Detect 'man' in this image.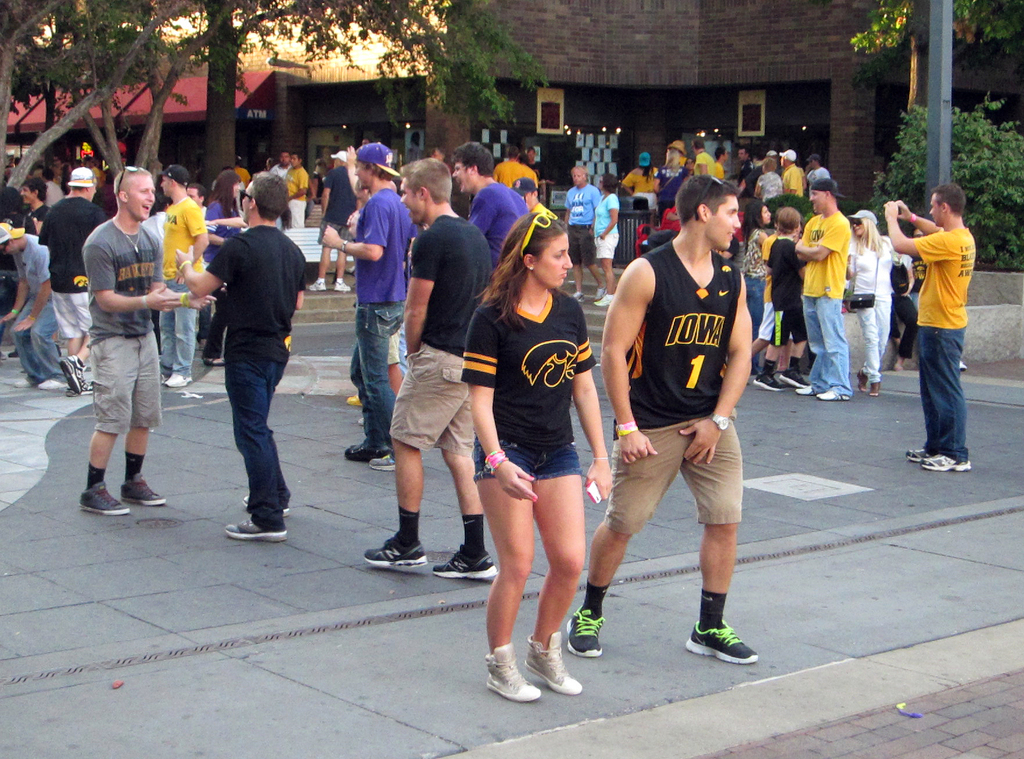
Detection: <region>691, 141, 716, 180</region>.
